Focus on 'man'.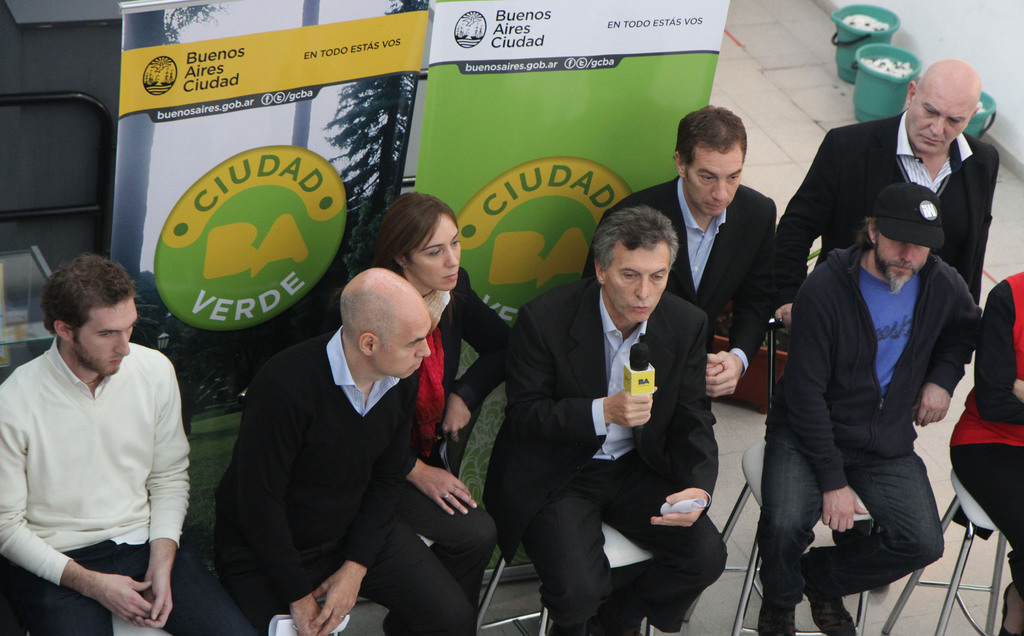
Focused at (left=204, top=265, right=487, bottom=635).
